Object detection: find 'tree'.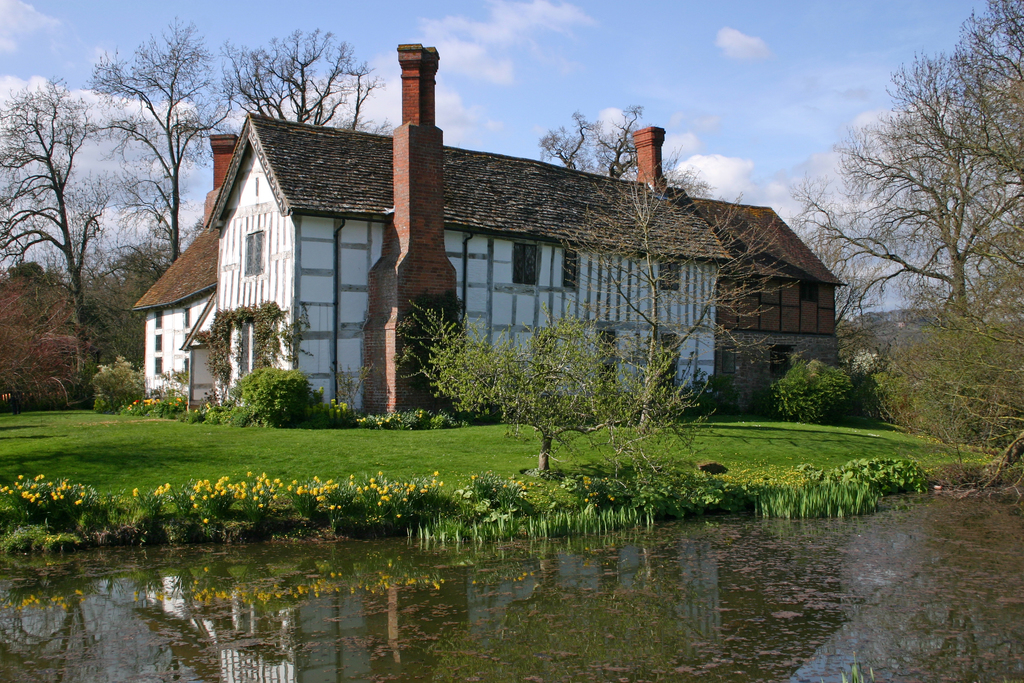
box=[202, 3, 387, 129].
